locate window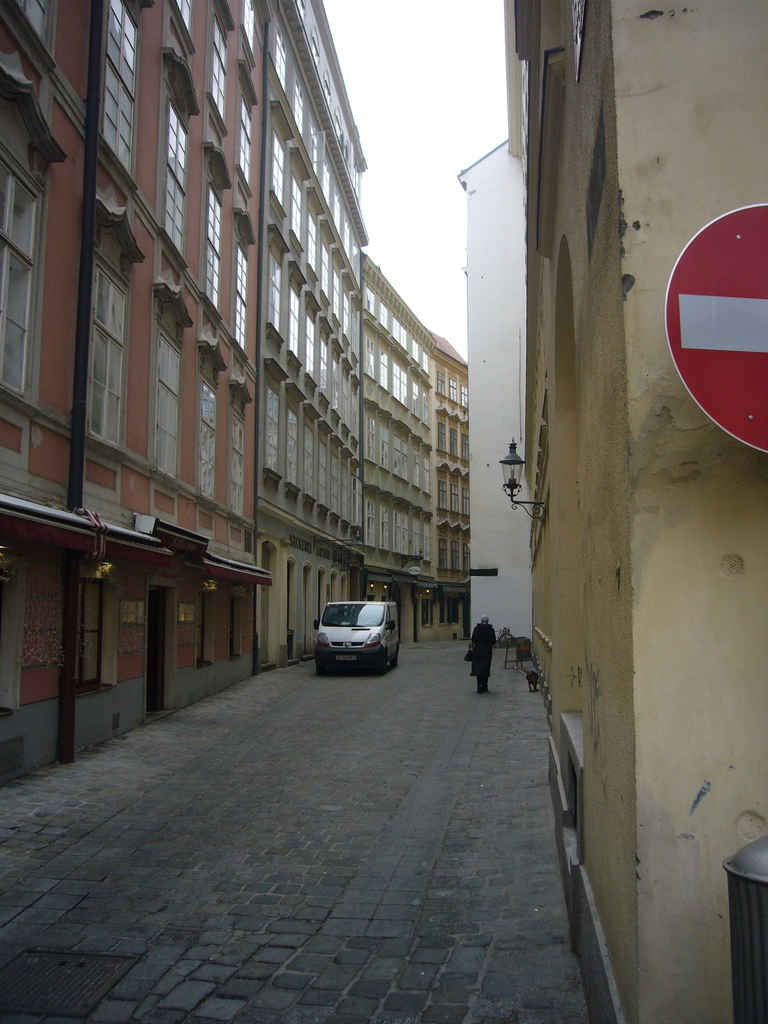
198 140 235 323
